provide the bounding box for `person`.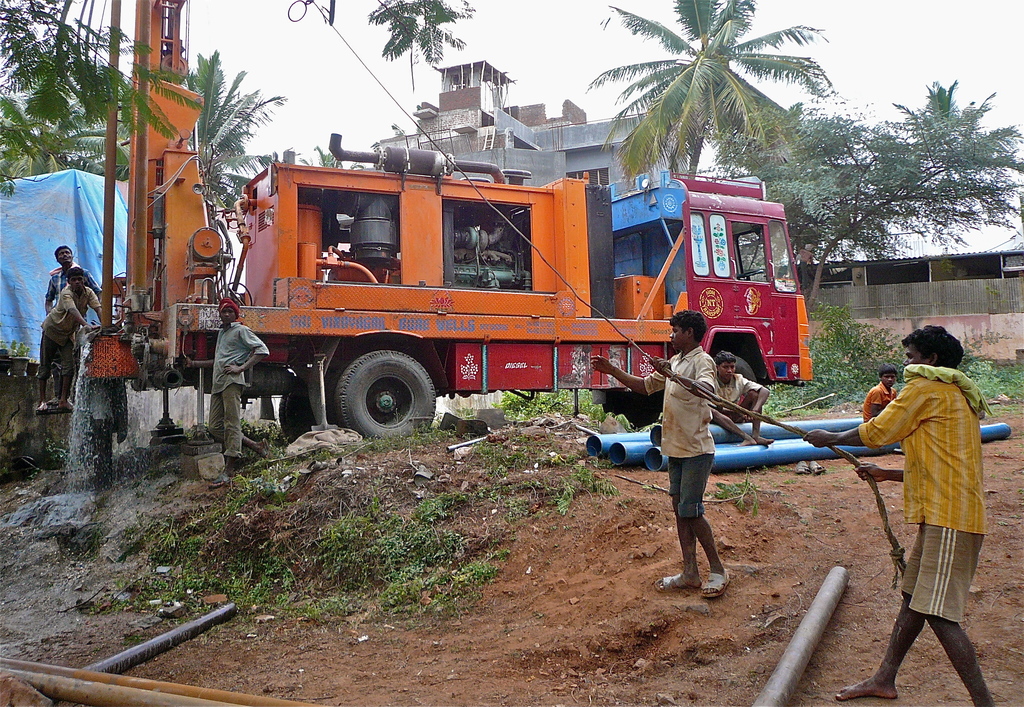
(586, 309, 730, 599).
